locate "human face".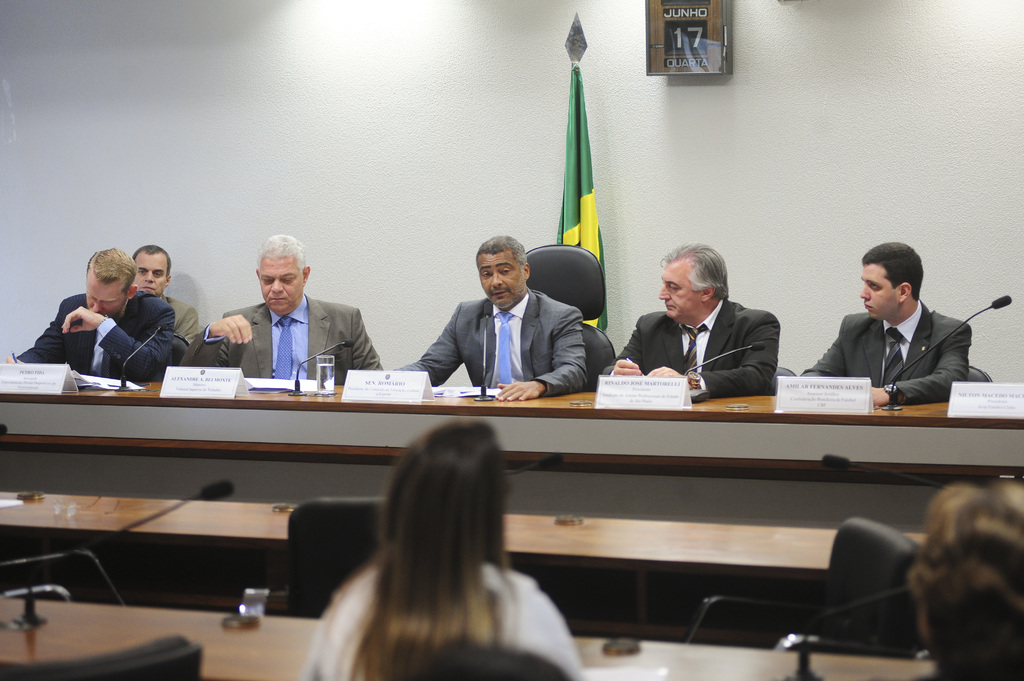
Bounding box: {"x1": 659, "y1": 266, "x2": 698, "y2": 320}.
